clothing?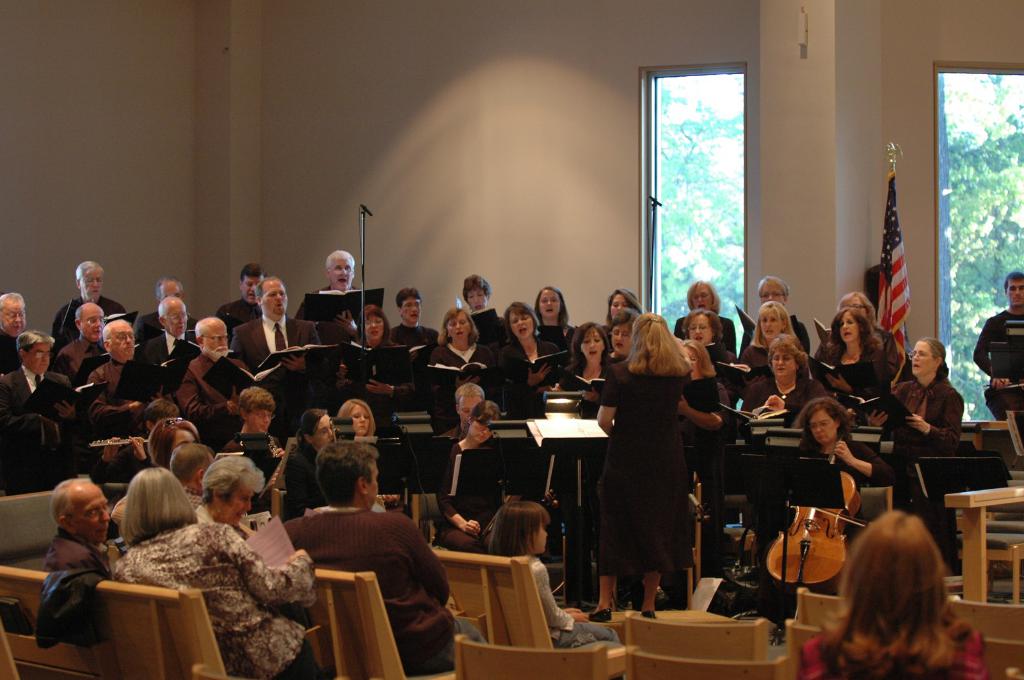
<bbox>874, 322, 902, 373</bbox>
